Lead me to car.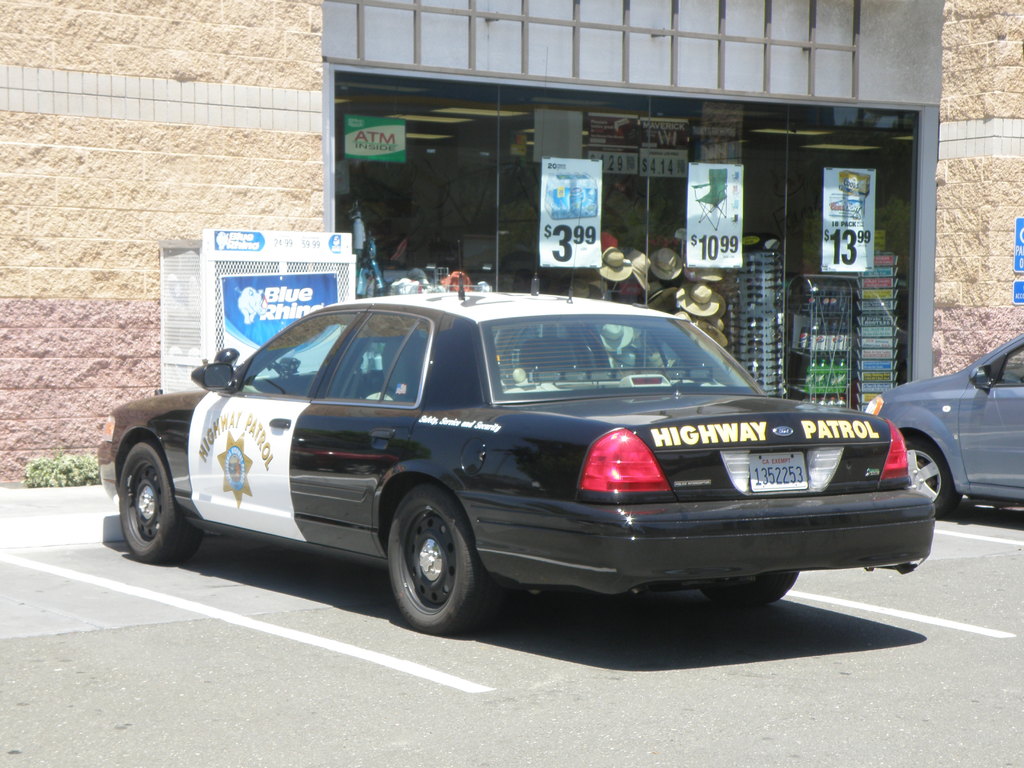
Lead to crop(854, 331, 1023, 524).
